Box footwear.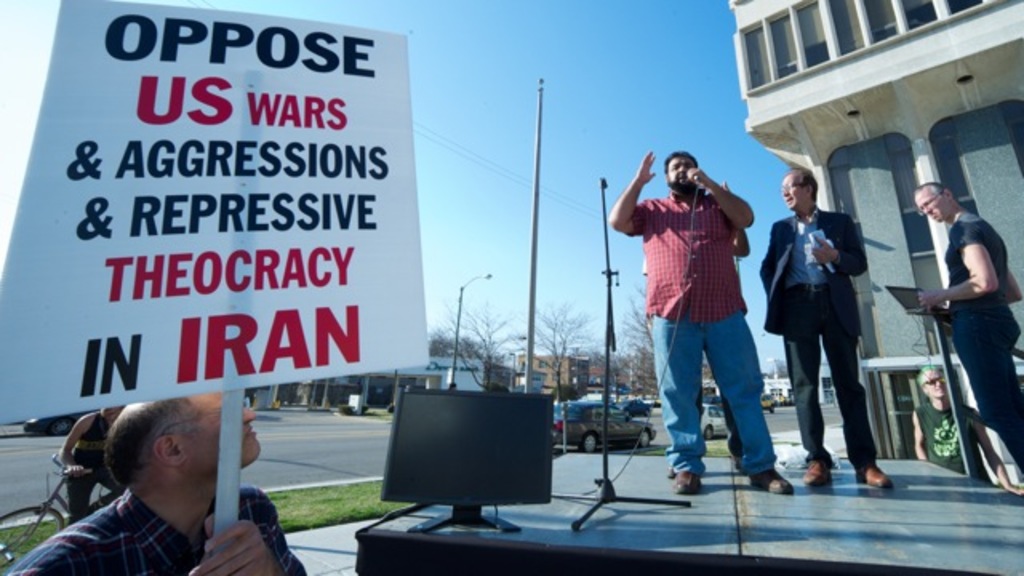
789:461:834:488.
